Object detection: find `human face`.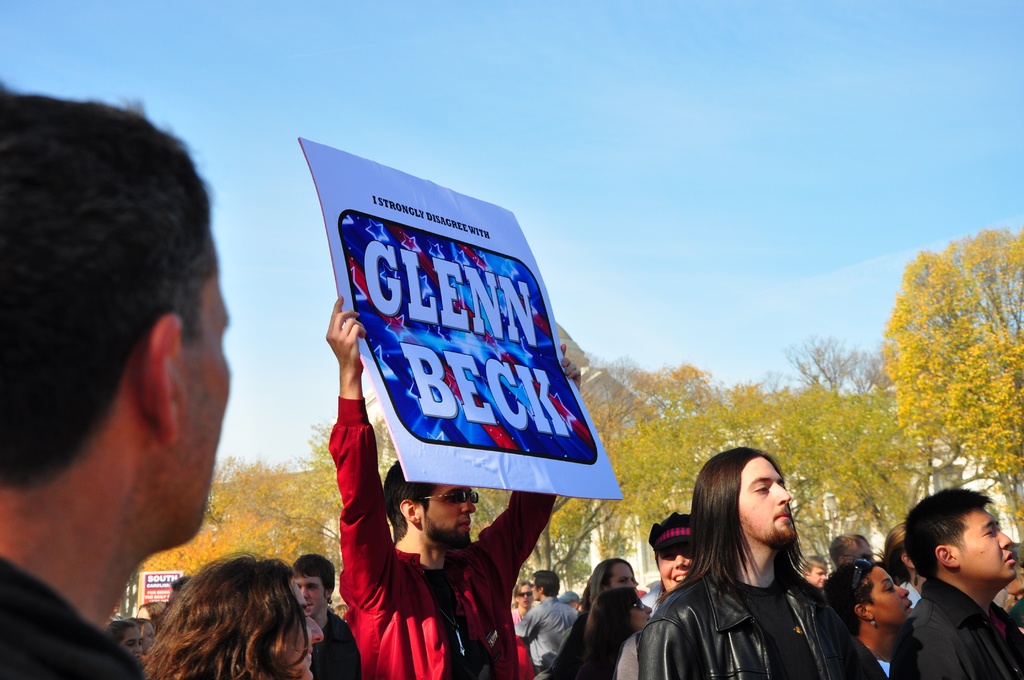
pyautogui.locateOnScreen(660, 551, 692, 595).
